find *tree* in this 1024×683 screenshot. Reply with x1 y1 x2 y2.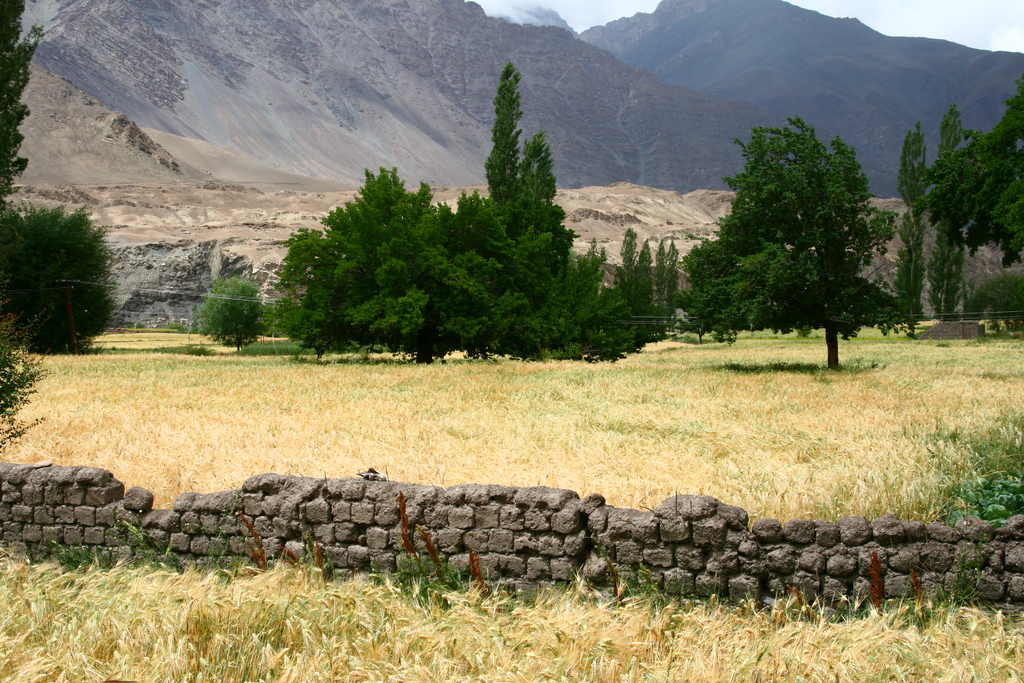
888 125 936 339.
